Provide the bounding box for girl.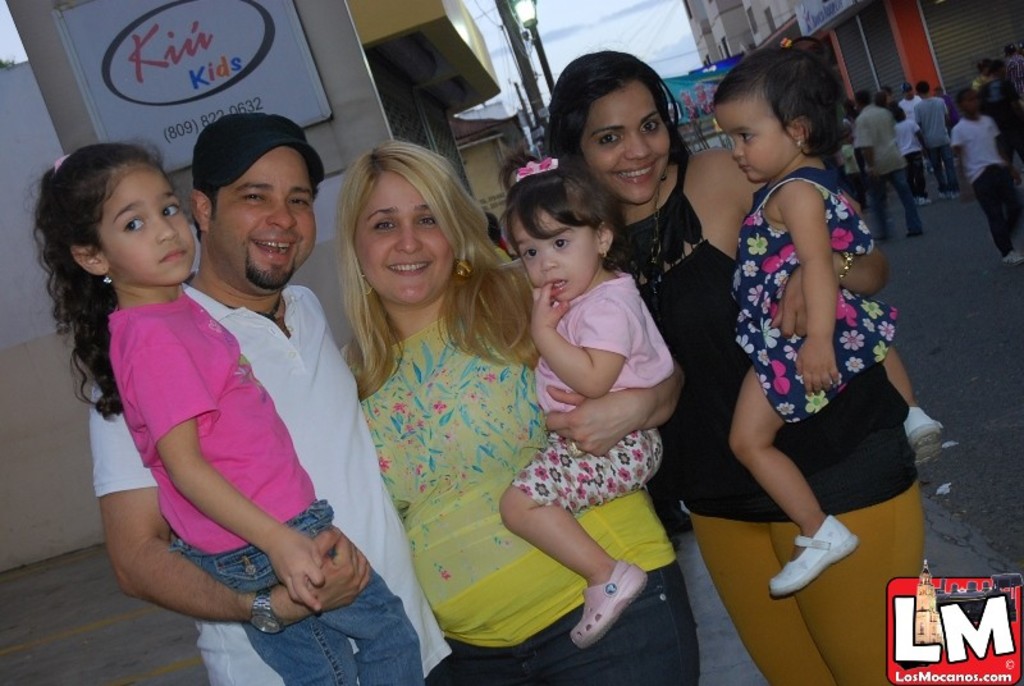
[left=23, top=137, right=424, bottom=685].
